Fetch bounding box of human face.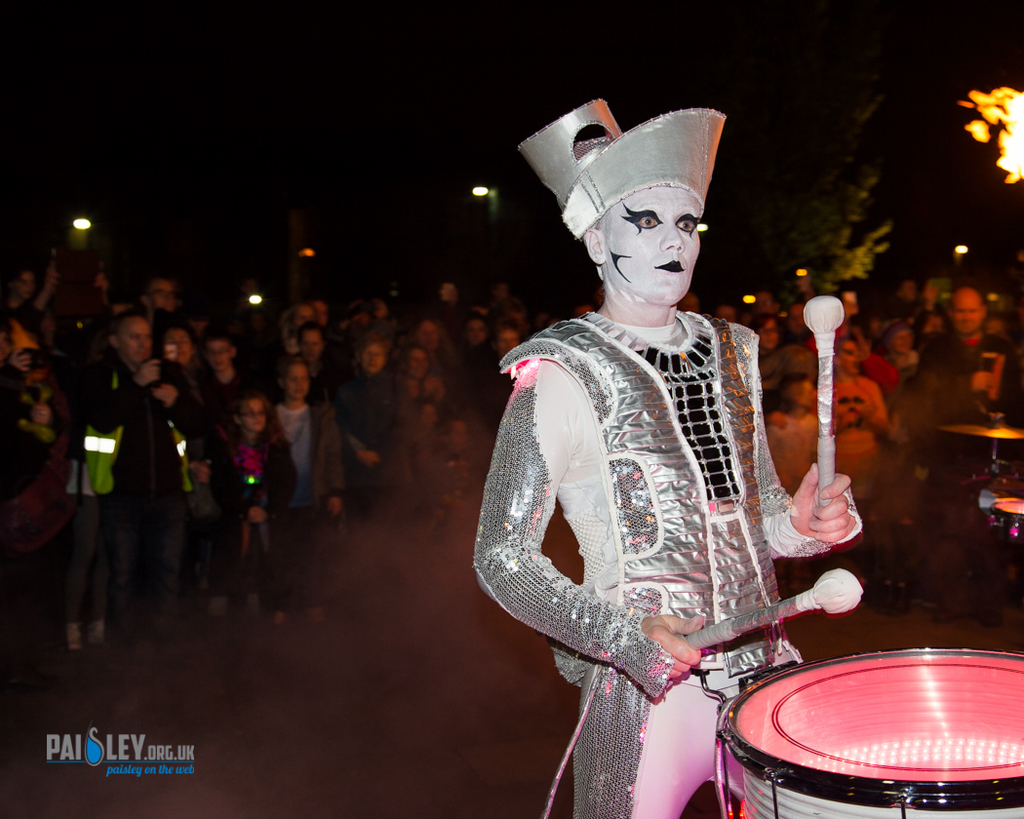
Bbox: bbox=(466, 321, 491, 344).
